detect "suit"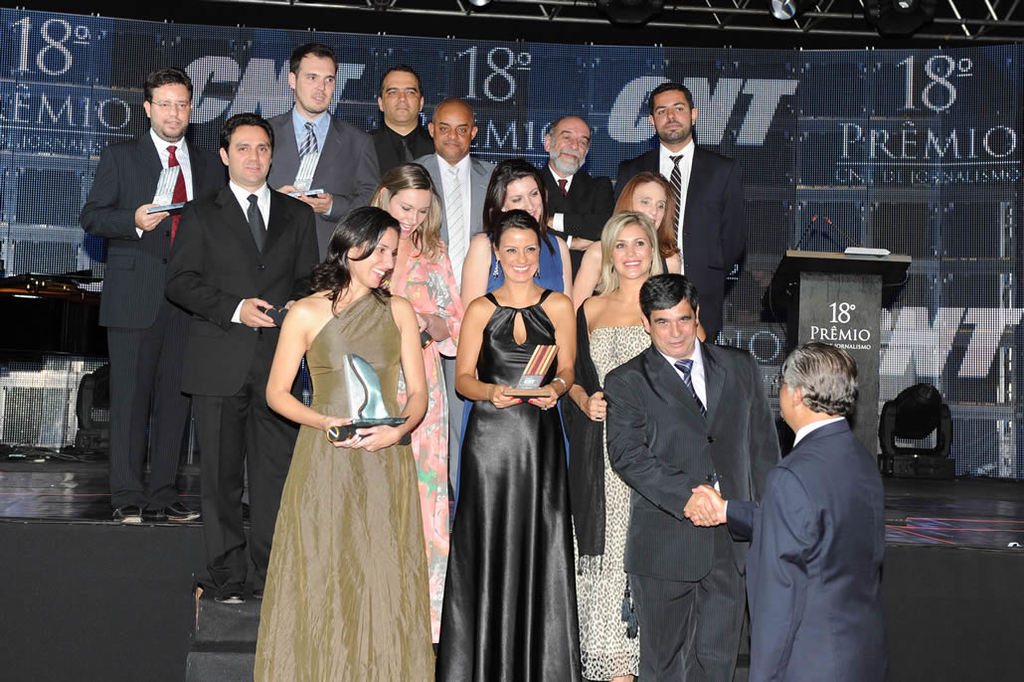
Rect(613, 142, 754, 335)
